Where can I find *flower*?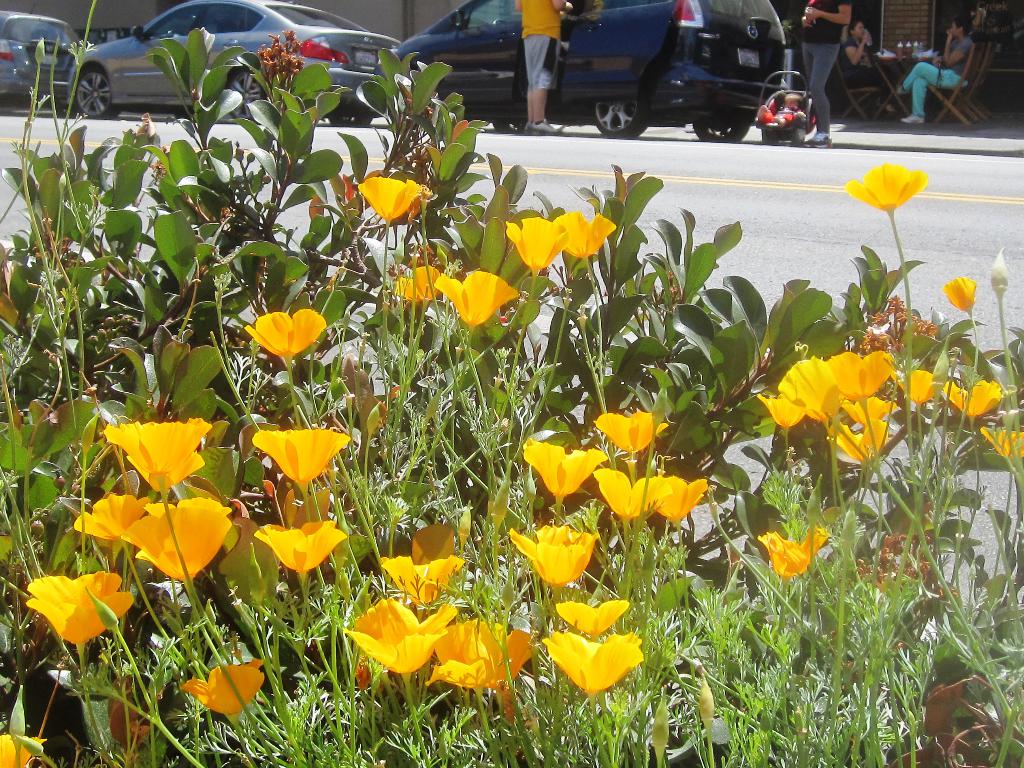
You can find it at x1=758, y1=393, x2=810, y2=435.
